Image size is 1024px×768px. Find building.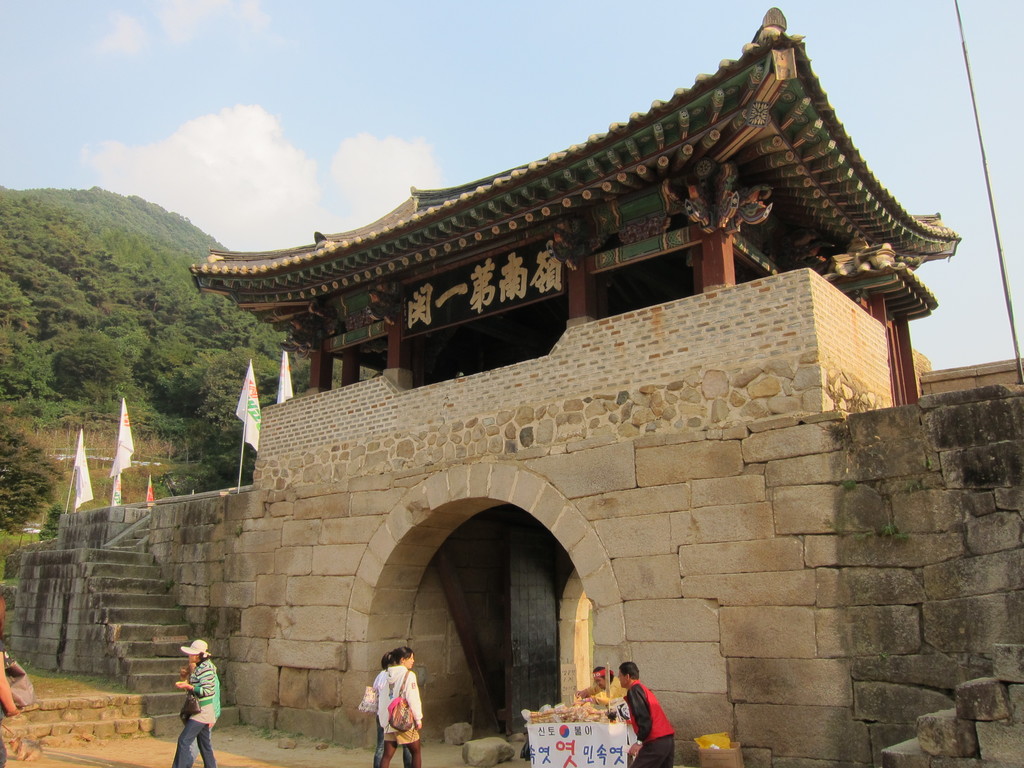
bbox=(150, 11, 963, 767).
